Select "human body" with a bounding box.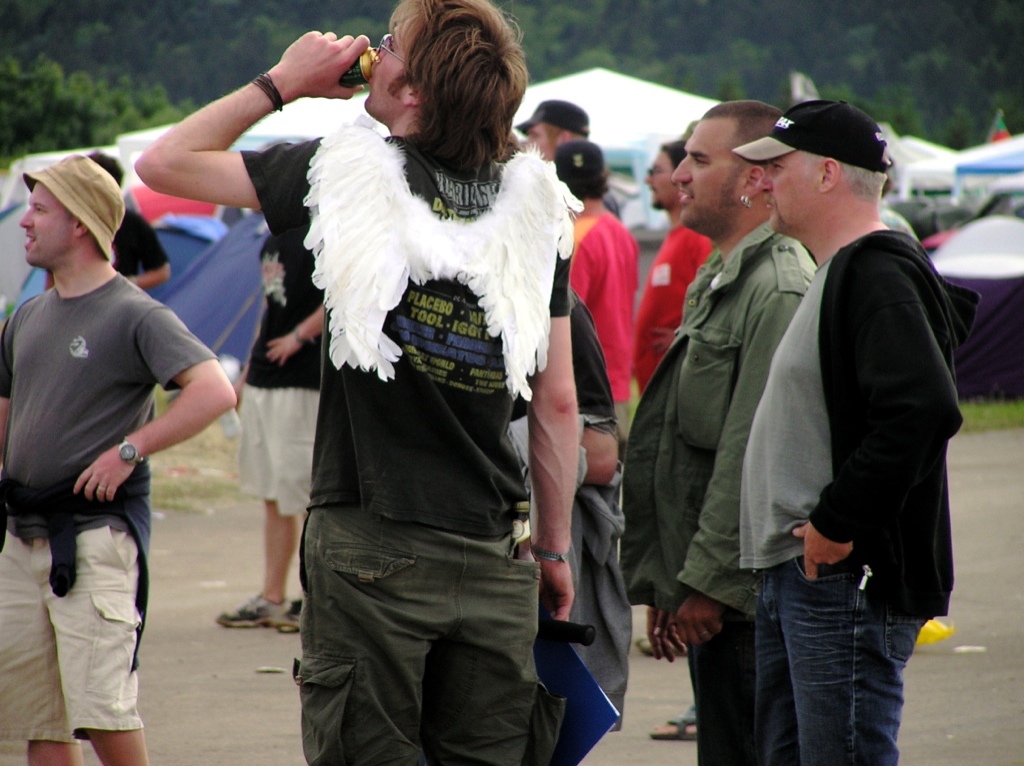
<region>622, 220, 709, 404</region>.
